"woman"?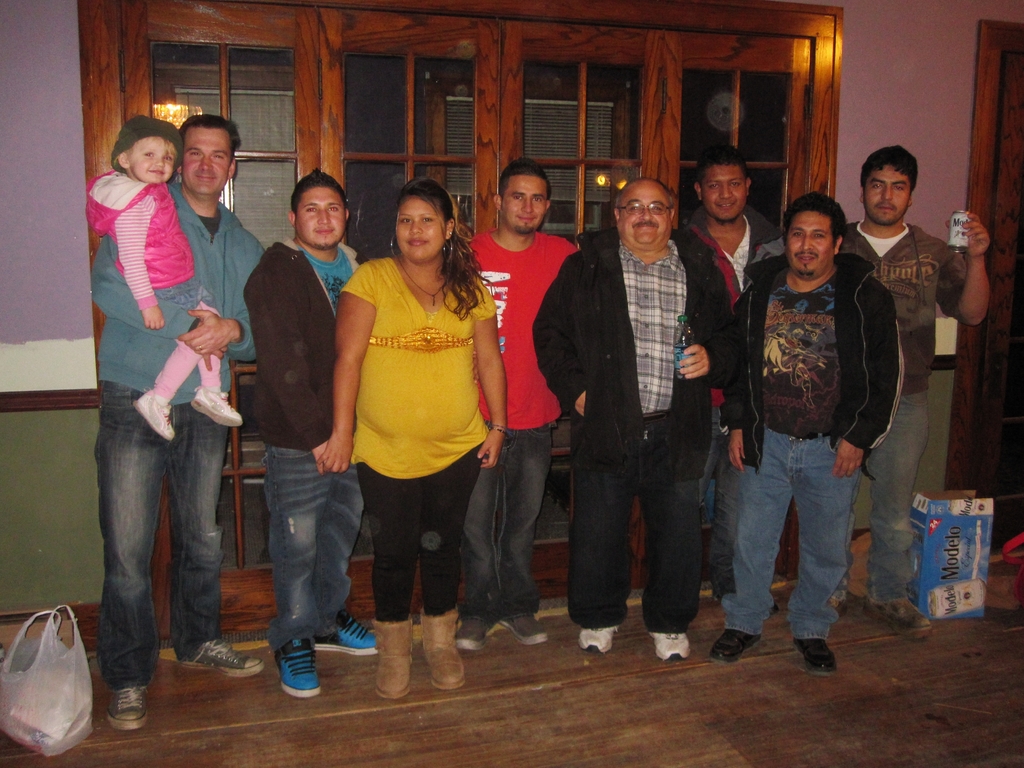
[left=319, top=181, right=506, bottom=696]
